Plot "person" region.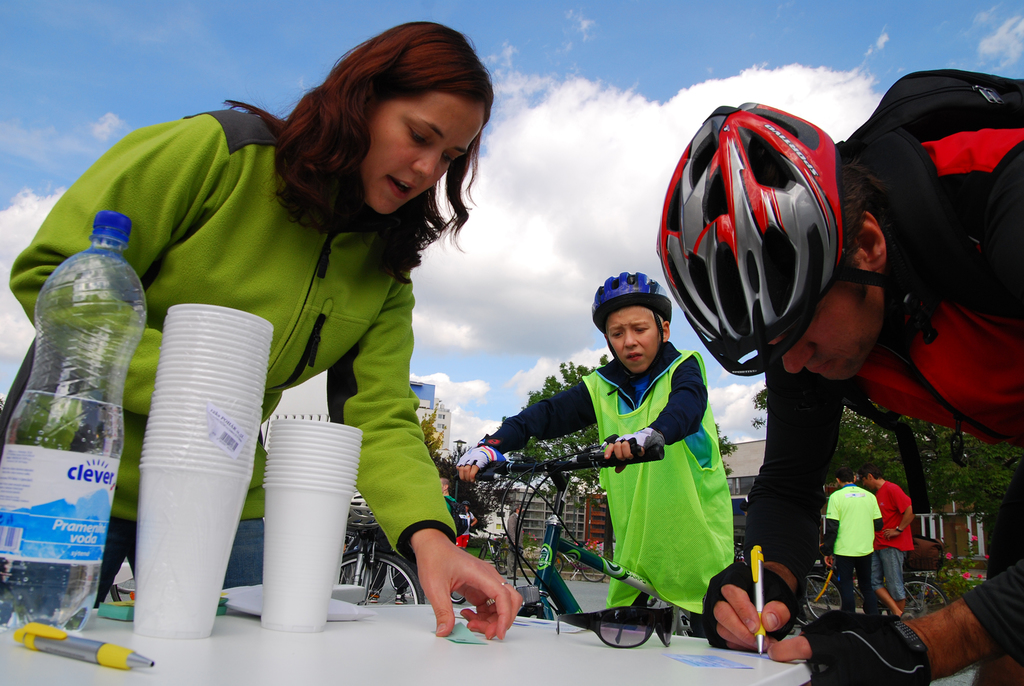
Plotted at (left=655, top=72, right=1023, bottom=685).
